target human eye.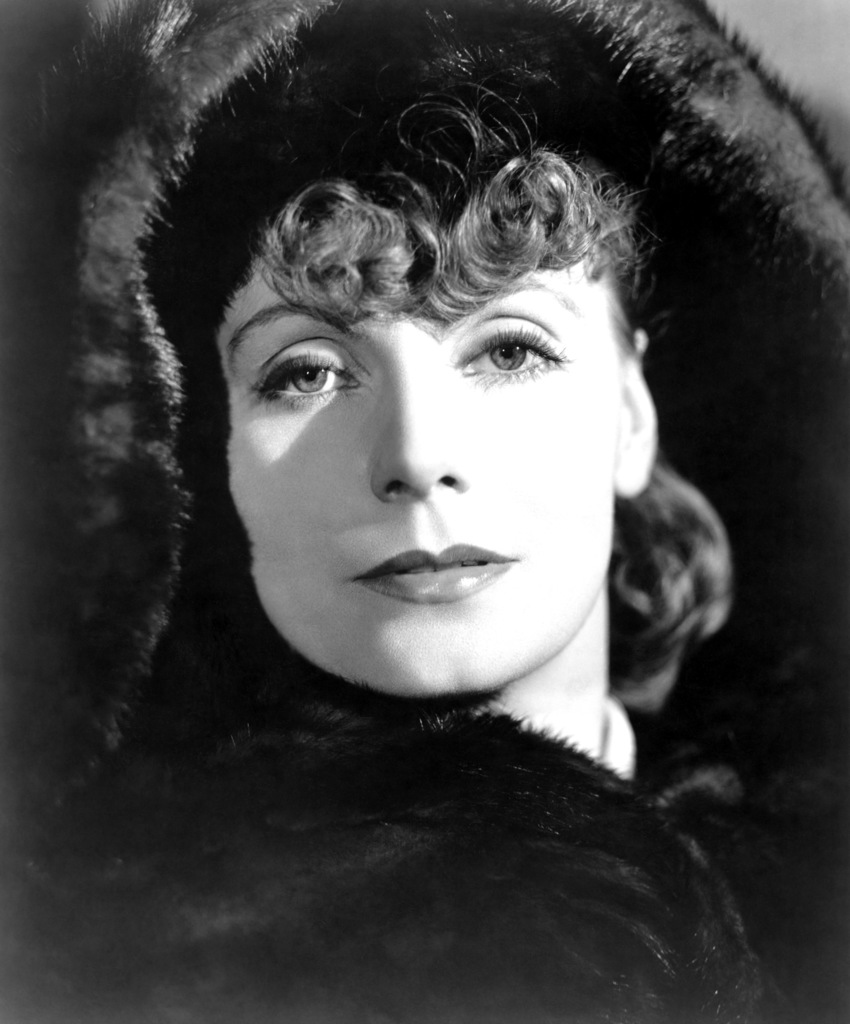
Target region: BBox(245, 335, 357, 395).
